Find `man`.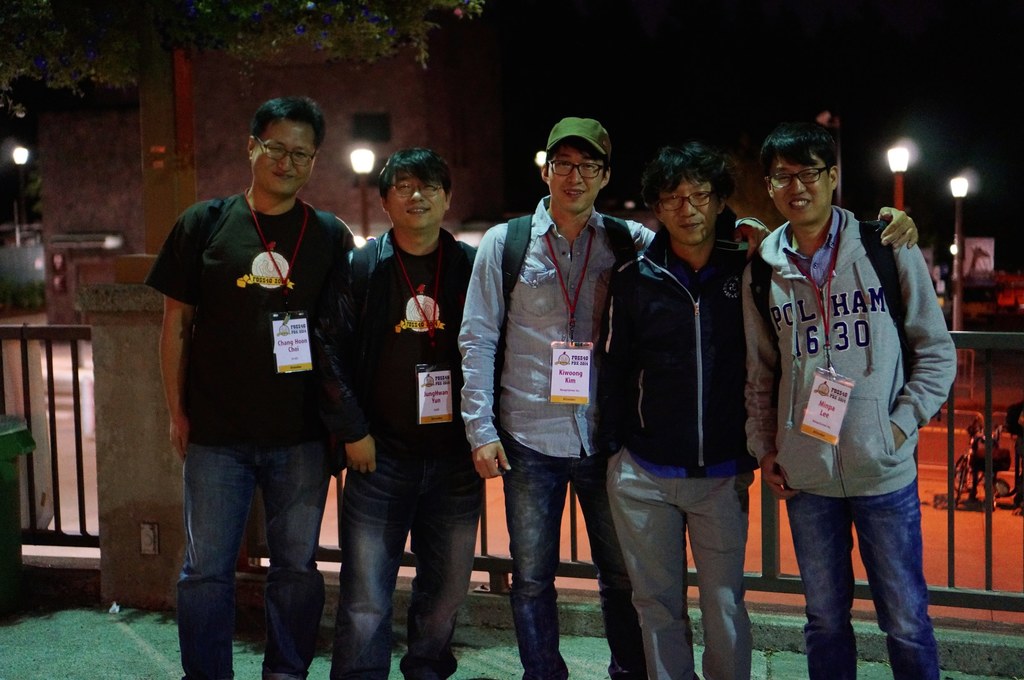
select_region(151, 99, 359, 665).
